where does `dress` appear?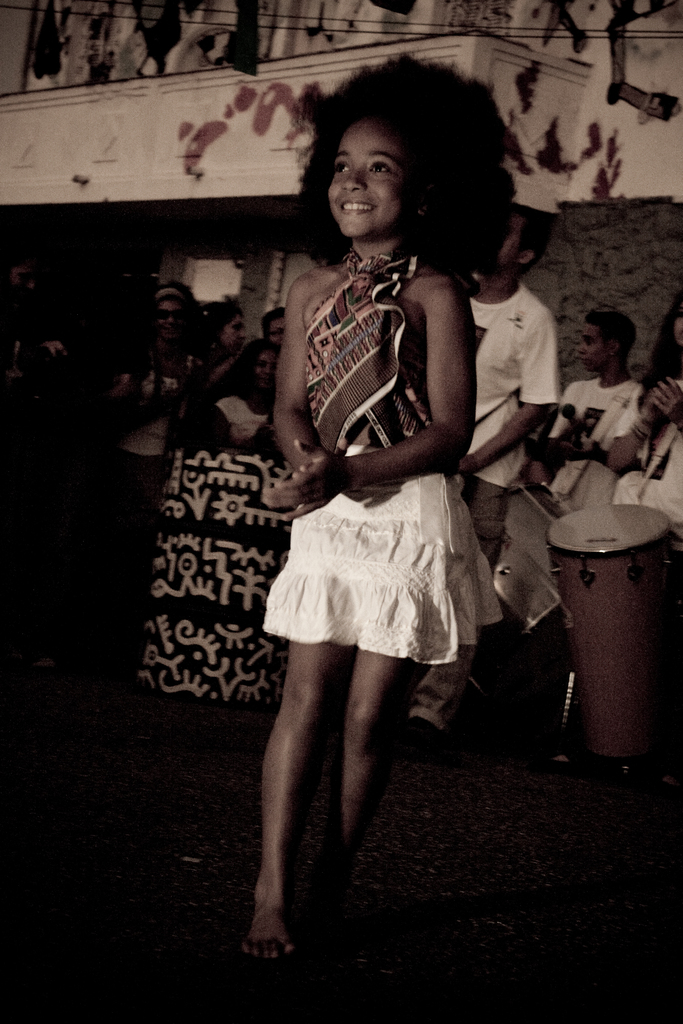
Appears at crop(258, 250, 509, 676).
